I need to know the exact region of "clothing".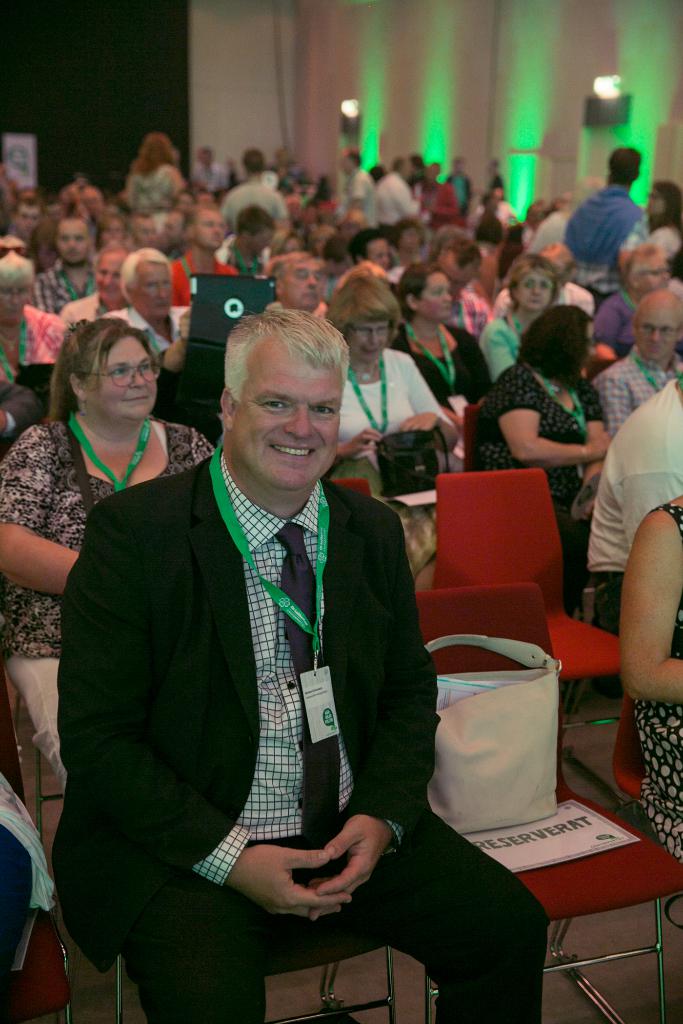
Region: (x1=126, y1=161, x2=191, y2=209).
